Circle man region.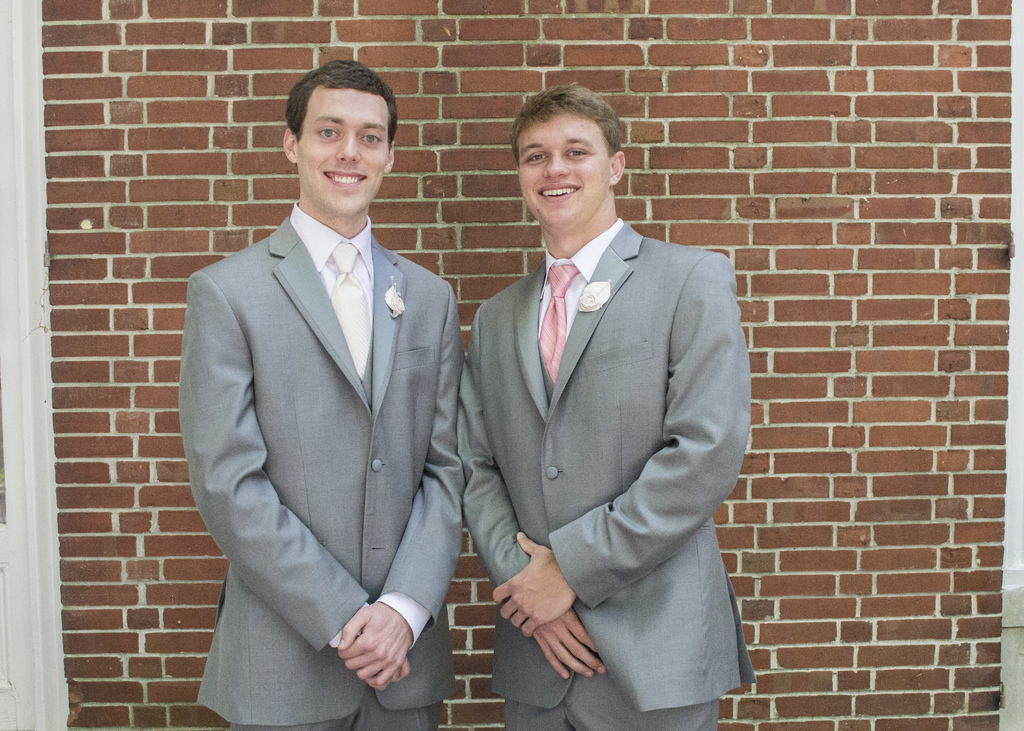
Region: bbox=(433, 35, 748, 730).
